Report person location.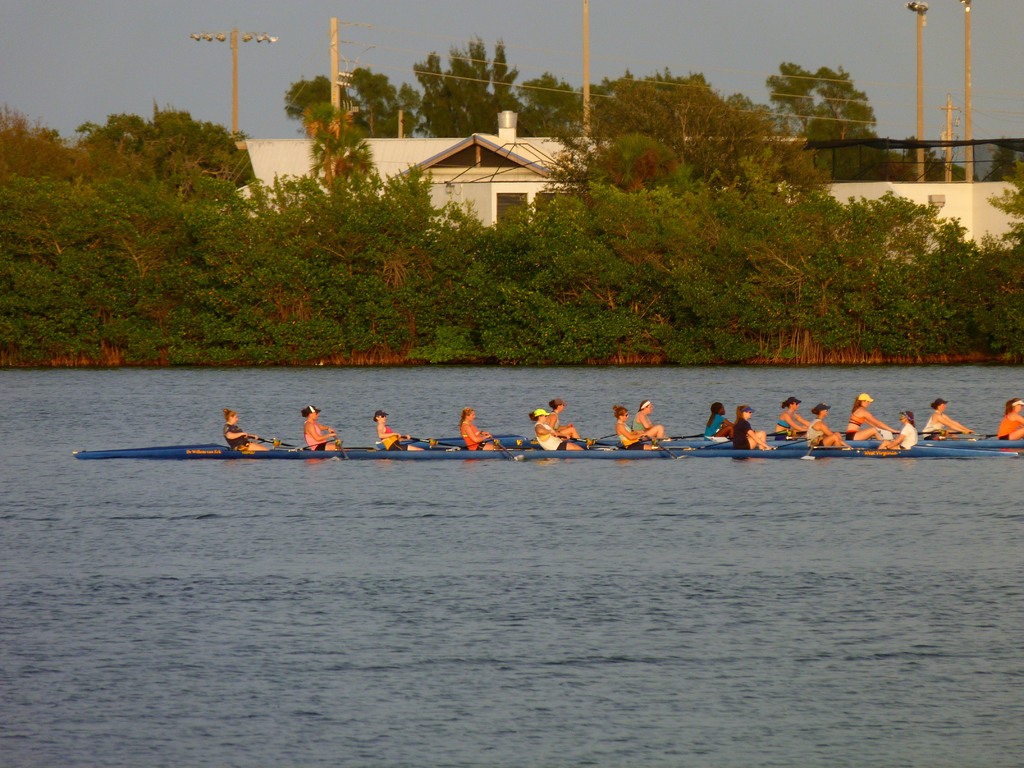
Report: region(705, 402, 733, 442).
